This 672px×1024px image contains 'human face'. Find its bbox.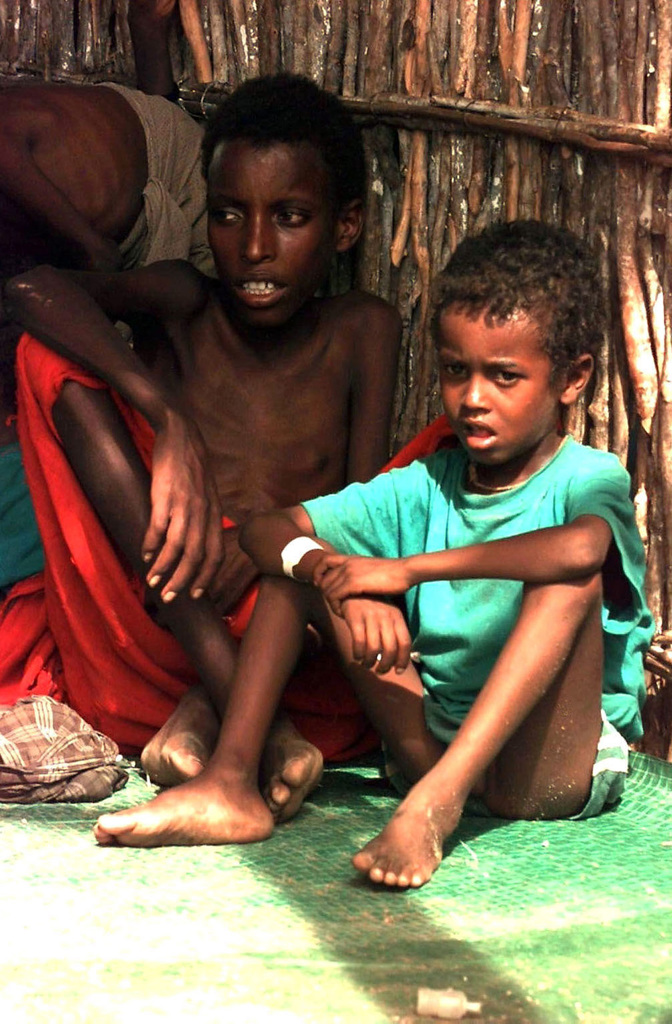
203, 151, 325, 325.
